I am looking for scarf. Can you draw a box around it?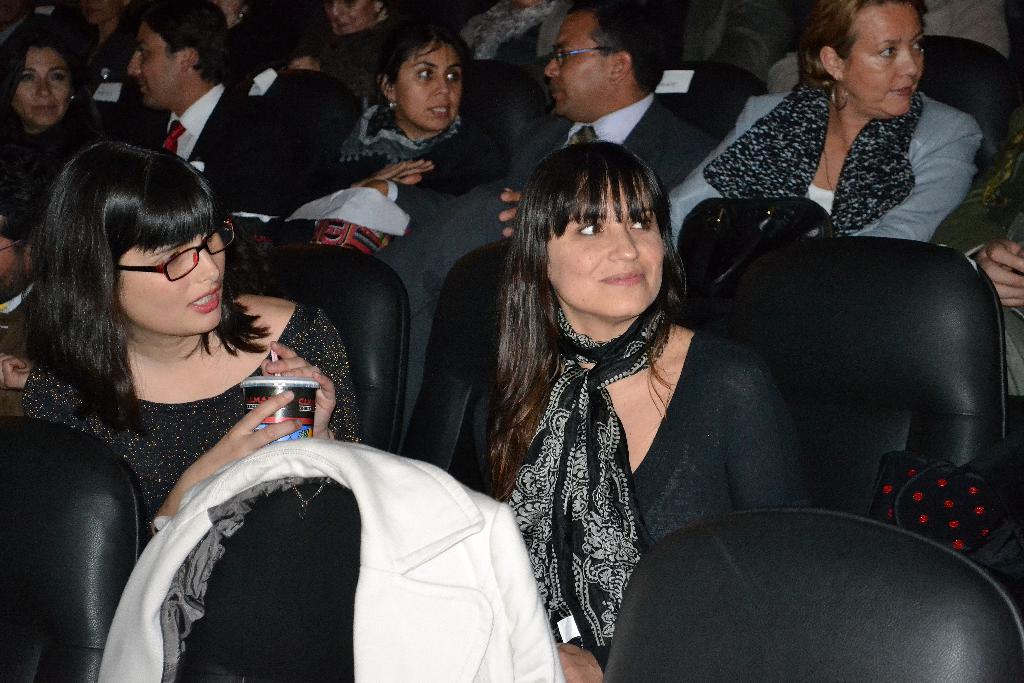
Sure, the bounding box is 337 97 474 164.
